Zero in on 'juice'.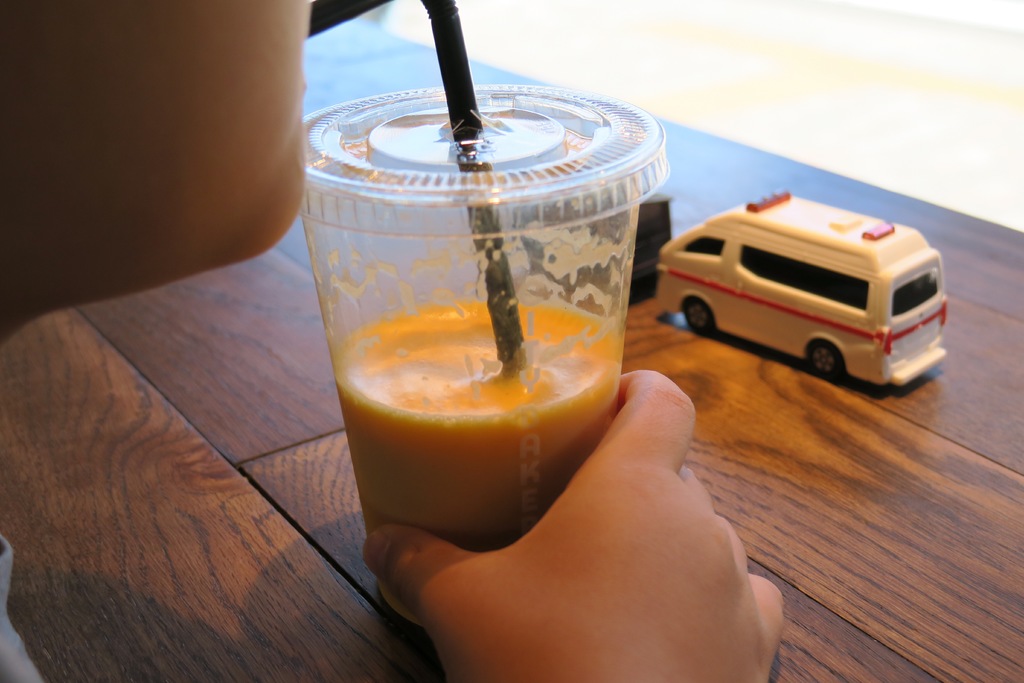
Zeroed in: bbox=(329, 299, 623, 618).
